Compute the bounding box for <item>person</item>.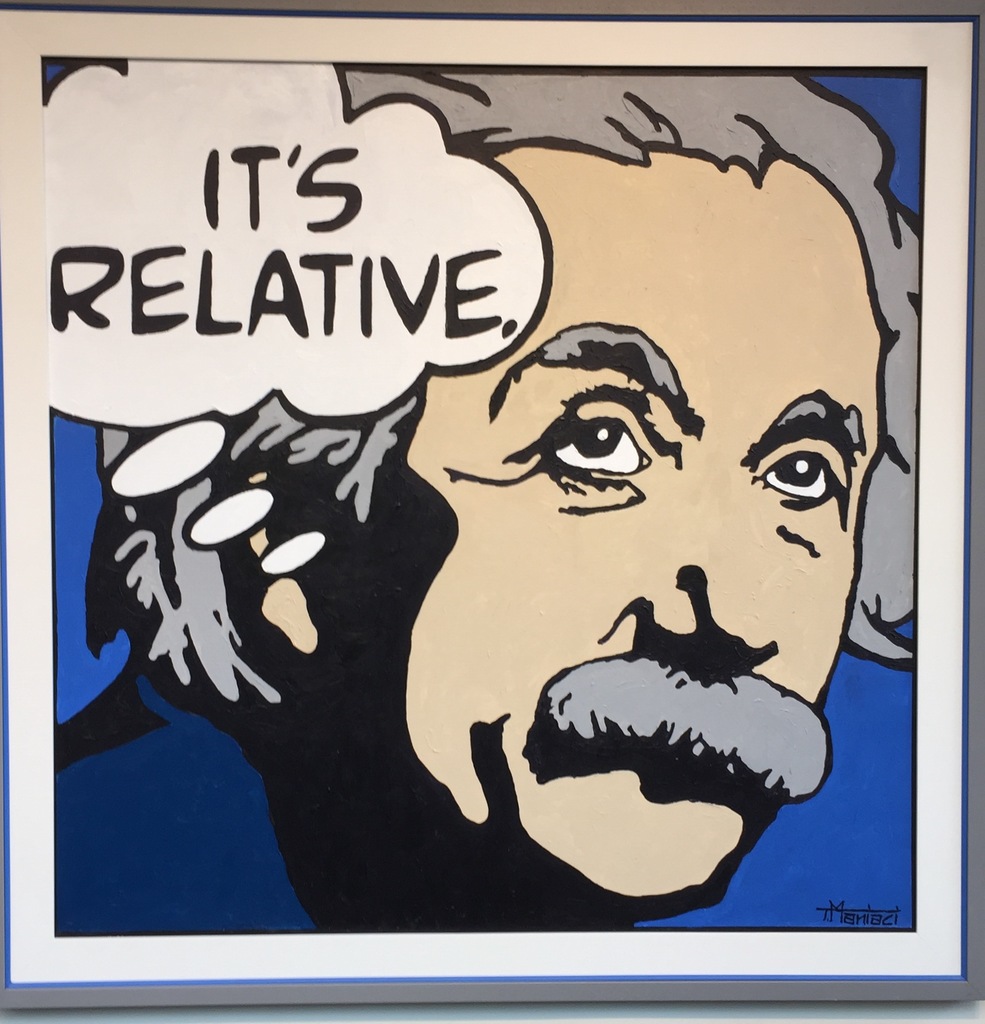
56 68 925 924.
